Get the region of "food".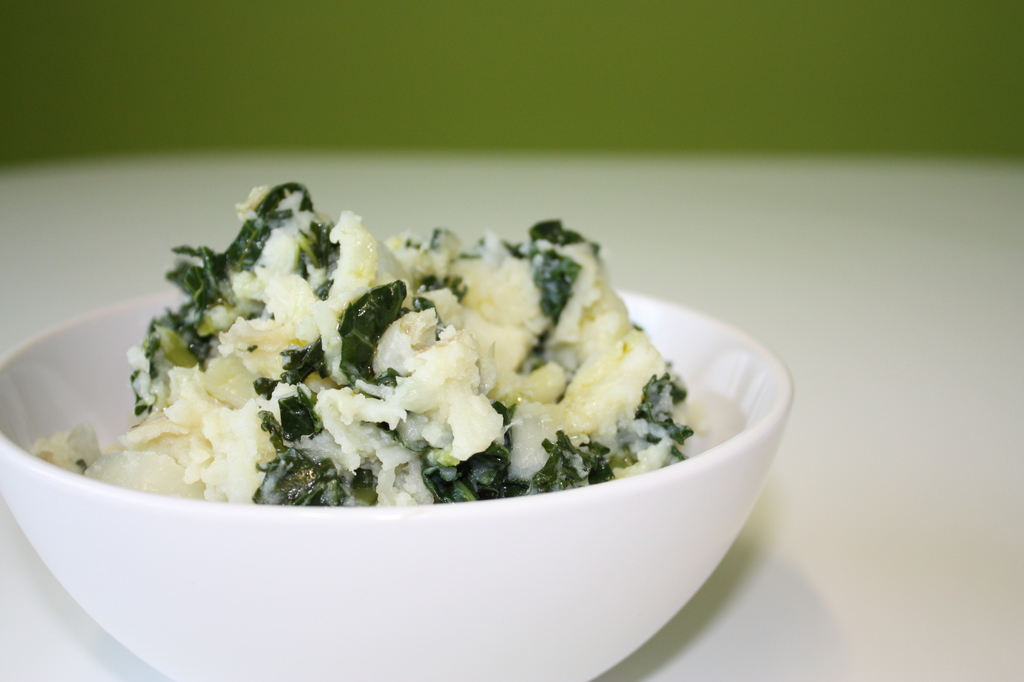
<region>76, 252, 633, 533</region>.
